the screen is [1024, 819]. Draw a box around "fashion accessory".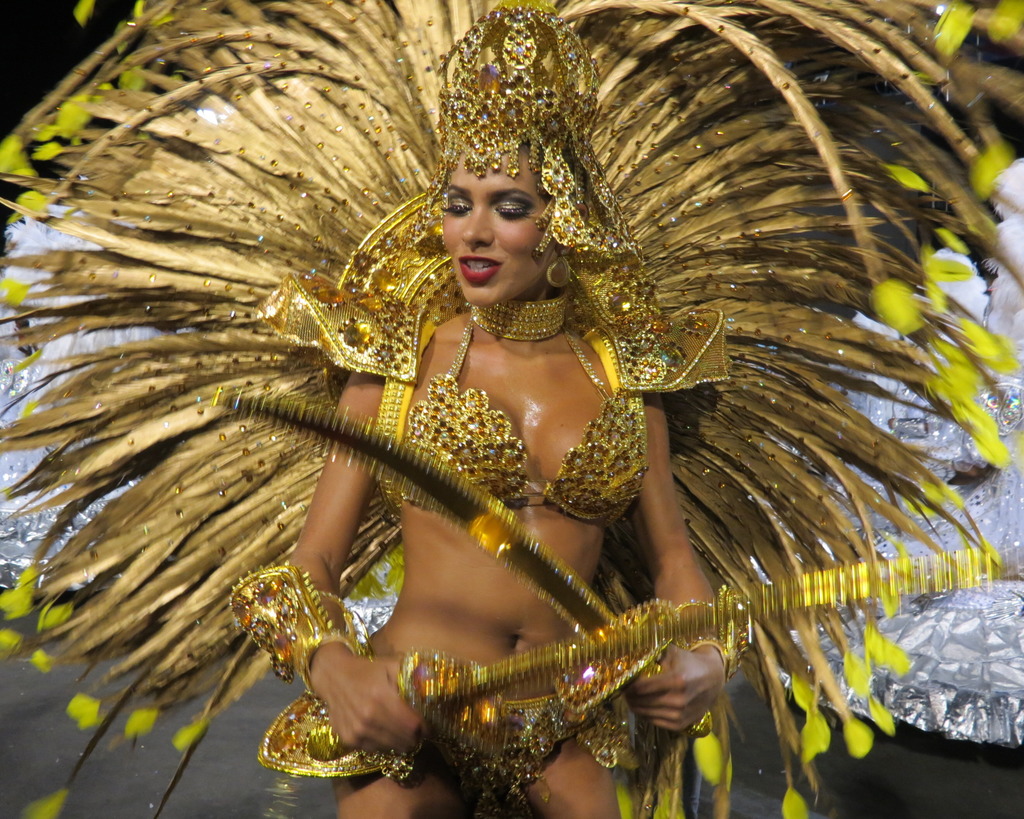
bbox(0, 0, 1023, 818).
